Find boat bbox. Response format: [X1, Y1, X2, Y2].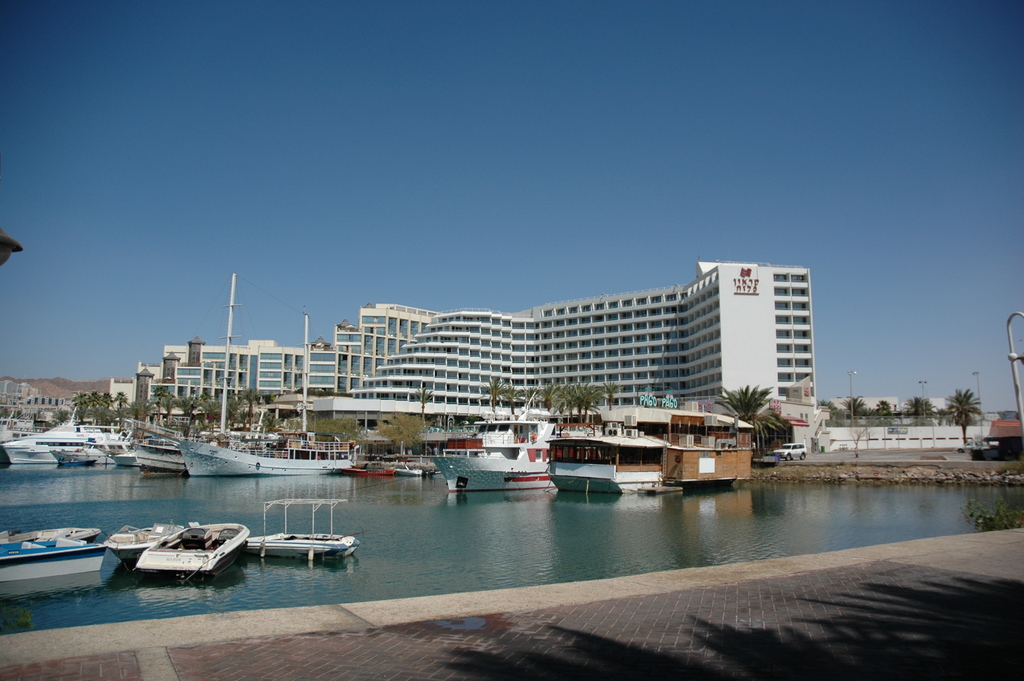
[94, 526, 158, 560].
